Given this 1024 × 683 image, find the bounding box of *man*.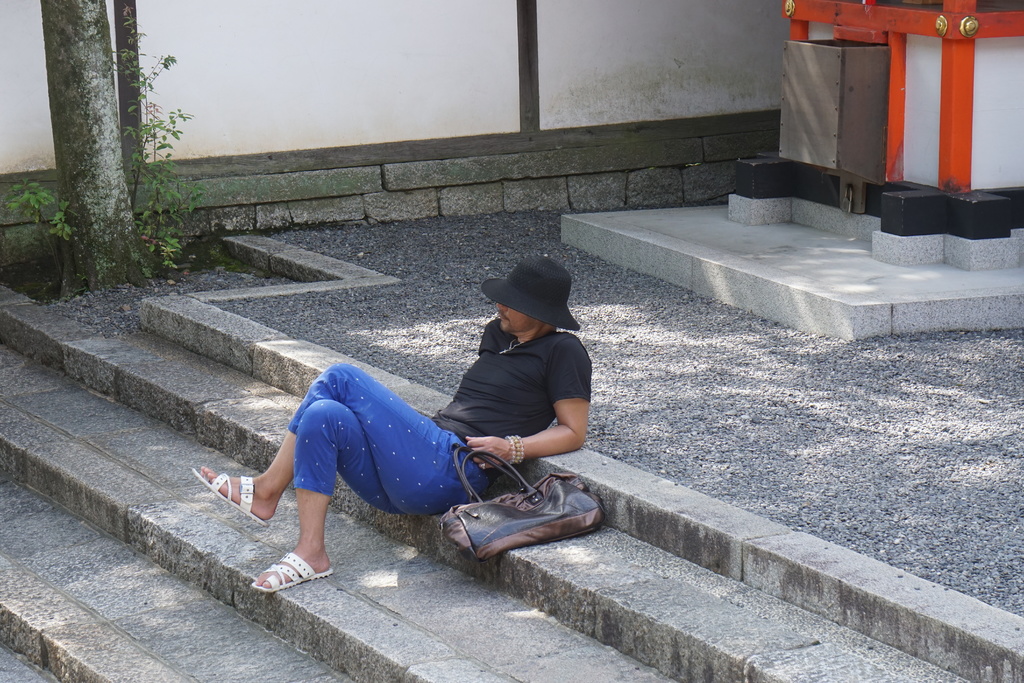
bbox=[194, 255, 599, 596].
